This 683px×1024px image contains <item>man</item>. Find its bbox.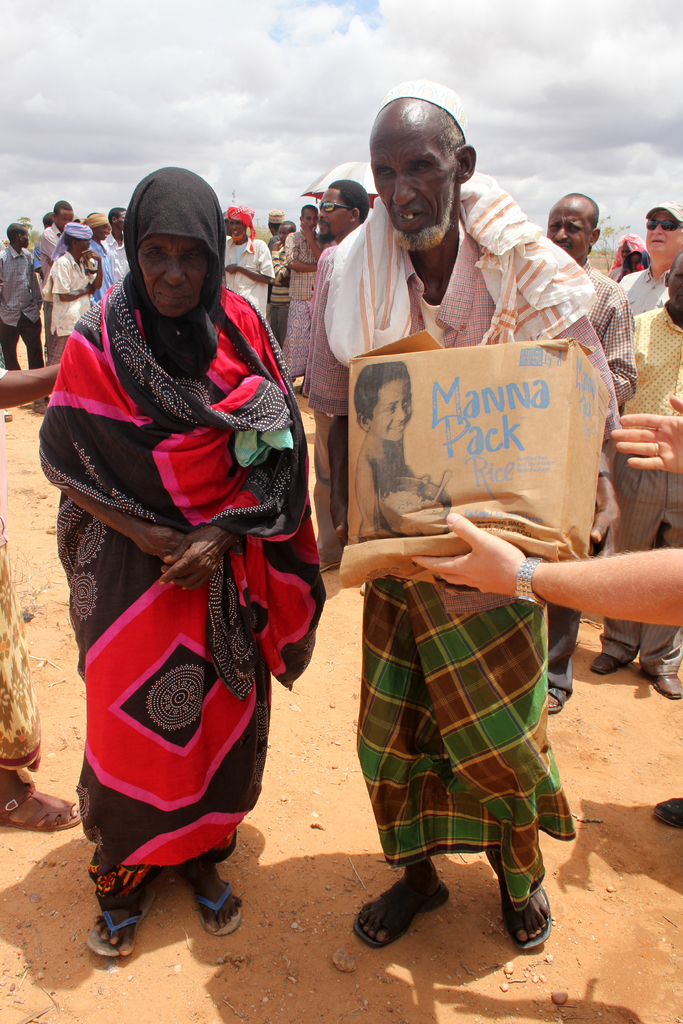
(x1=616, y1=252, x2=682, y2=707).
